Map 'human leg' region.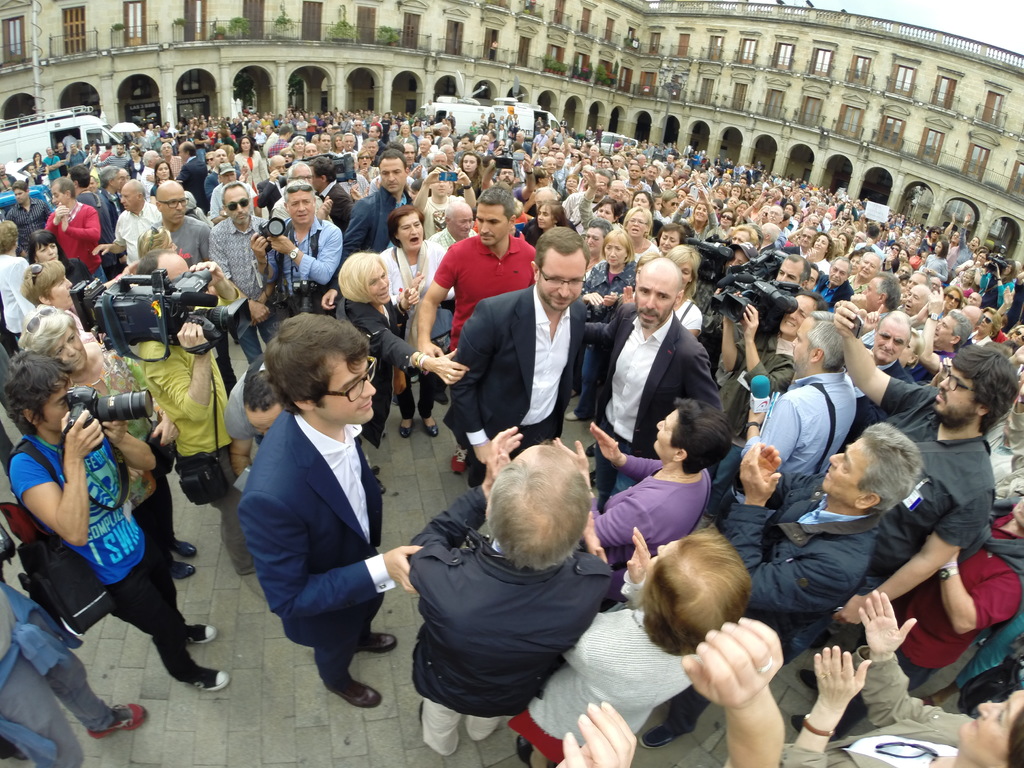
Mapped to select_region(131, 478, 196, 582).
